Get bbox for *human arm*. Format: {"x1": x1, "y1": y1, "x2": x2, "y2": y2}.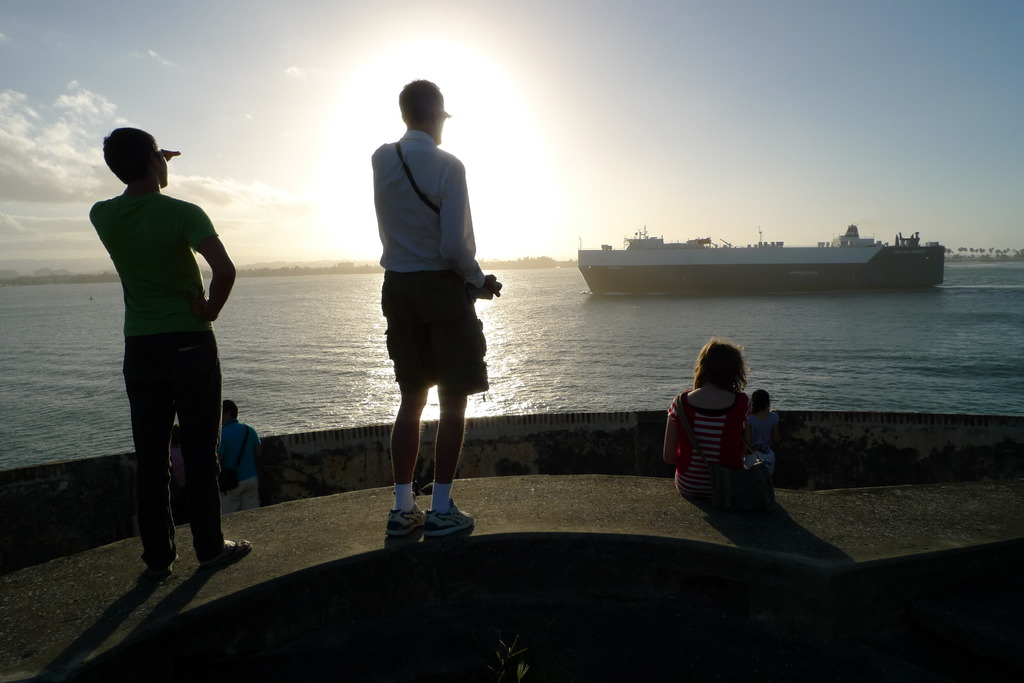
{"x1": 189, "y1": 207, "x2": 235, "y2": 333}.
